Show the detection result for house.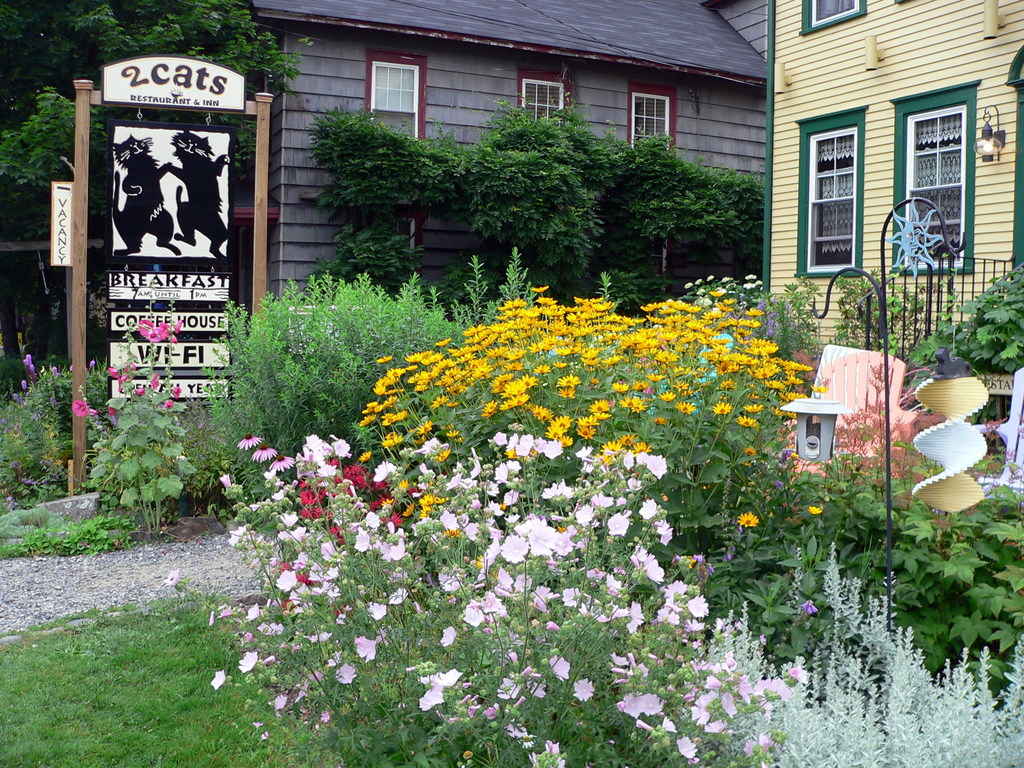
pyautogui.locateOnScreen(756, 0, 1023, 423).
